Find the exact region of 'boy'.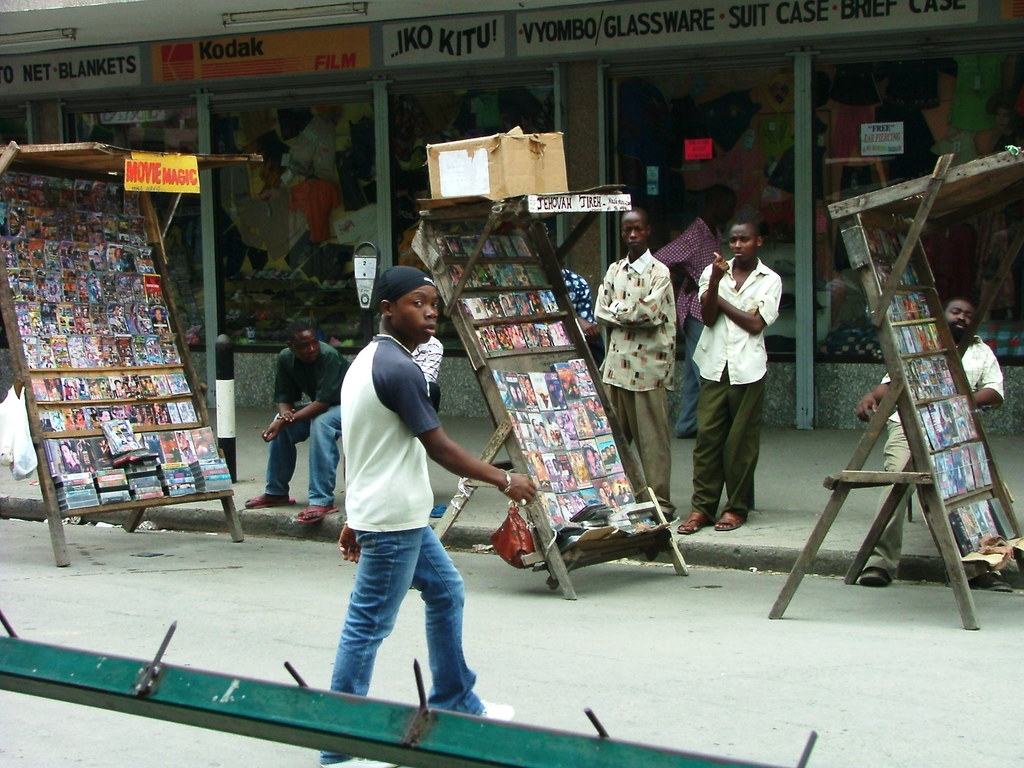
Exact region: {"left": 691, "top": 224, "right": 767, "bottom": 538}.
